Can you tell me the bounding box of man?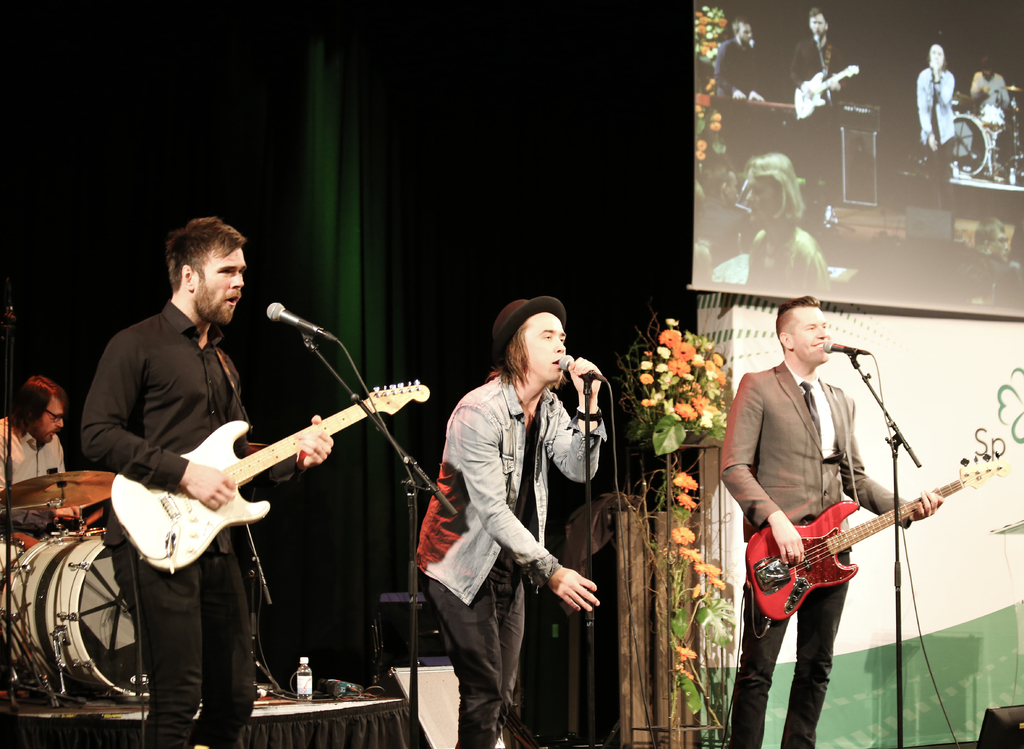
crop(718, 291, 943, 748).
